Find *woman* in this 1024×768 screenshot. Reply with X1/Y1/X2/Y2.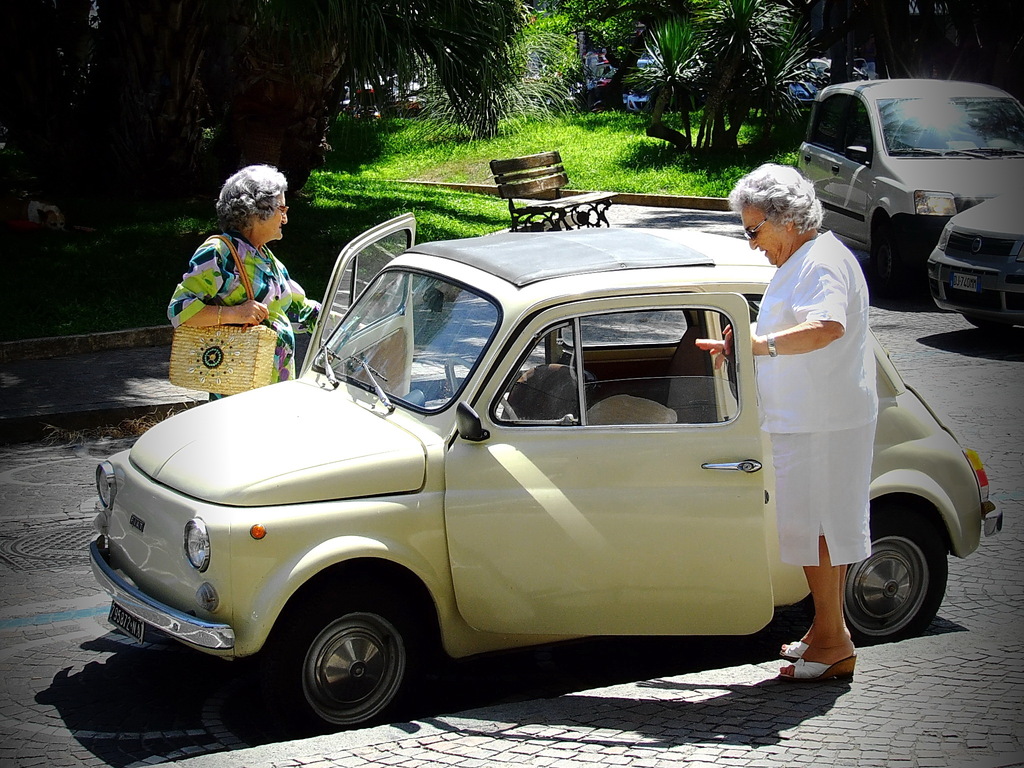
699/159/871/682.
